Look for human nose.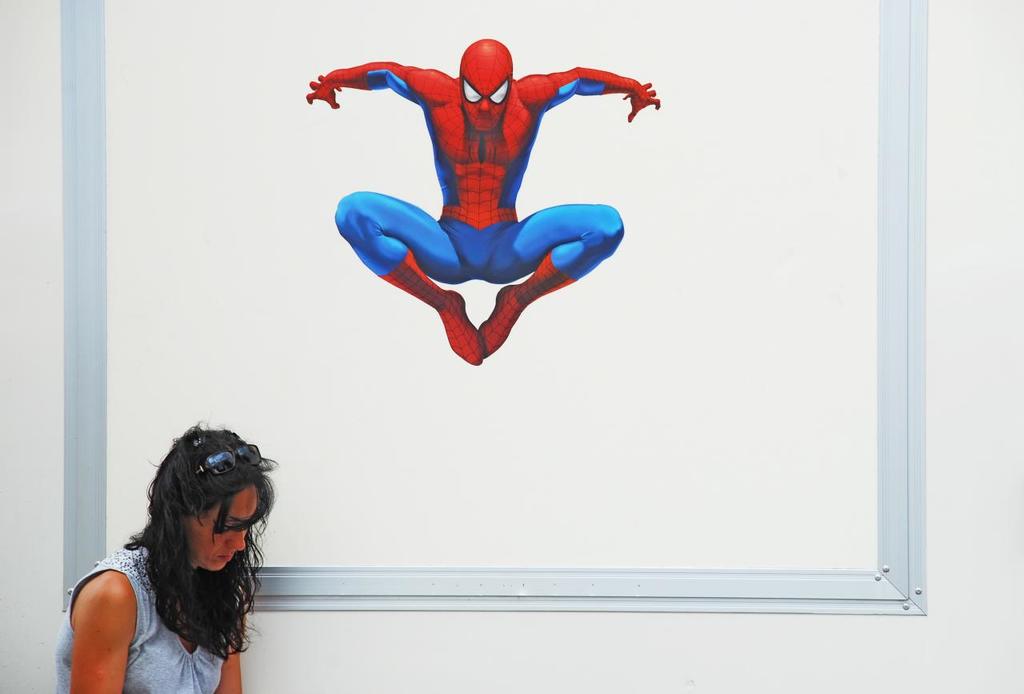
Found: BBox(480, 98, 490, 113).
